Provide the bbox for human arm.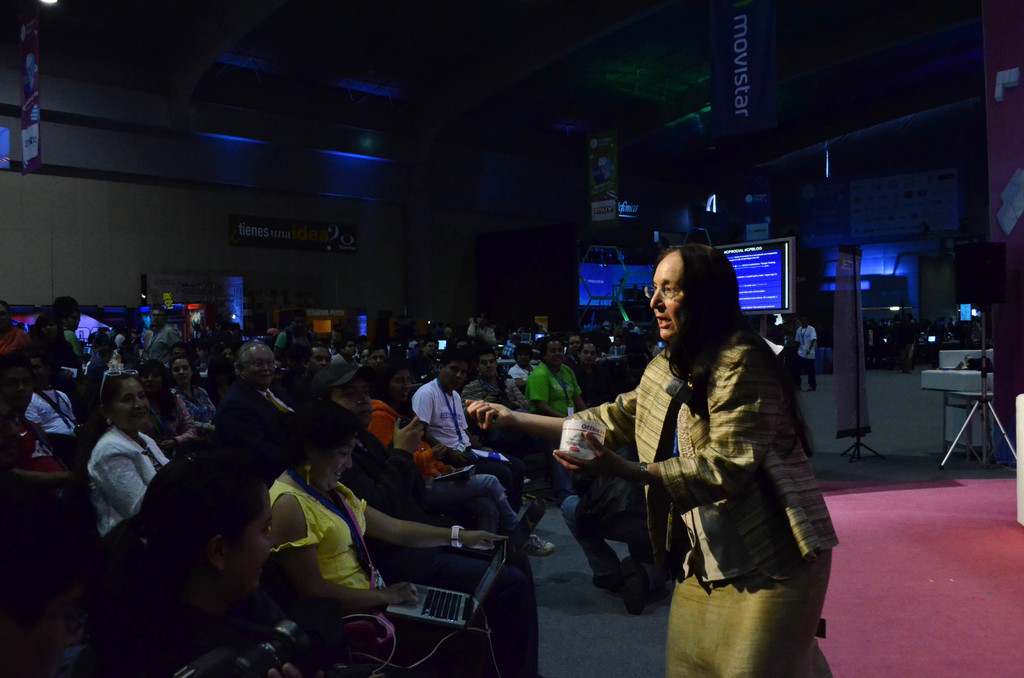
left=352, top=483, right=513, bottom=554.
